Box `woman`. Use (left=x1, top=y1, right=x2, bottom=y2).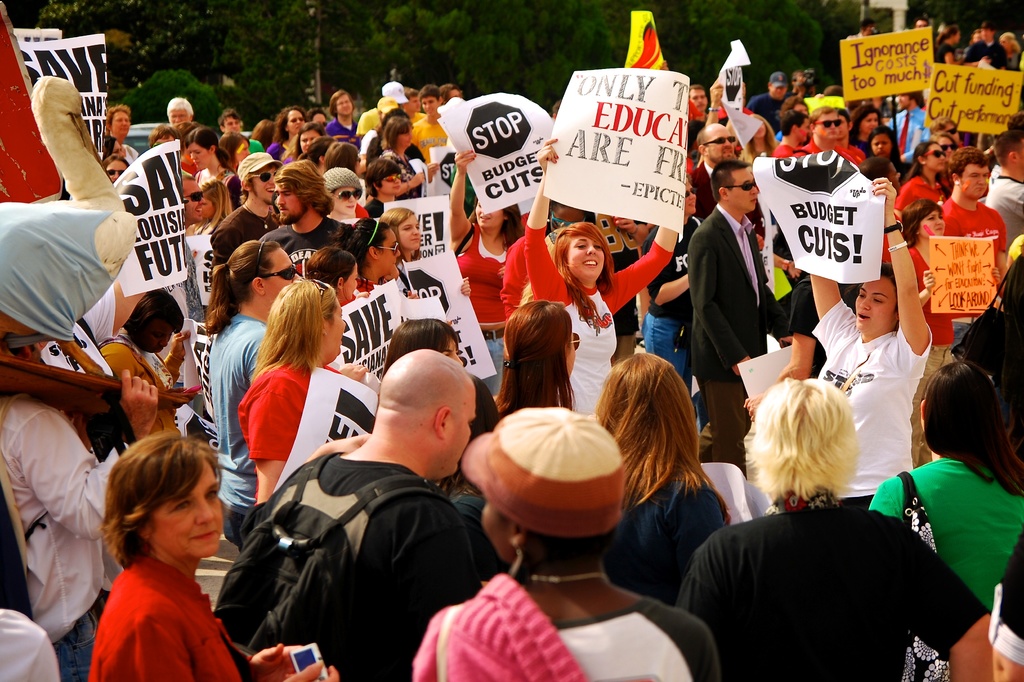
(left=174, top=122, right=243, bottom=225).
